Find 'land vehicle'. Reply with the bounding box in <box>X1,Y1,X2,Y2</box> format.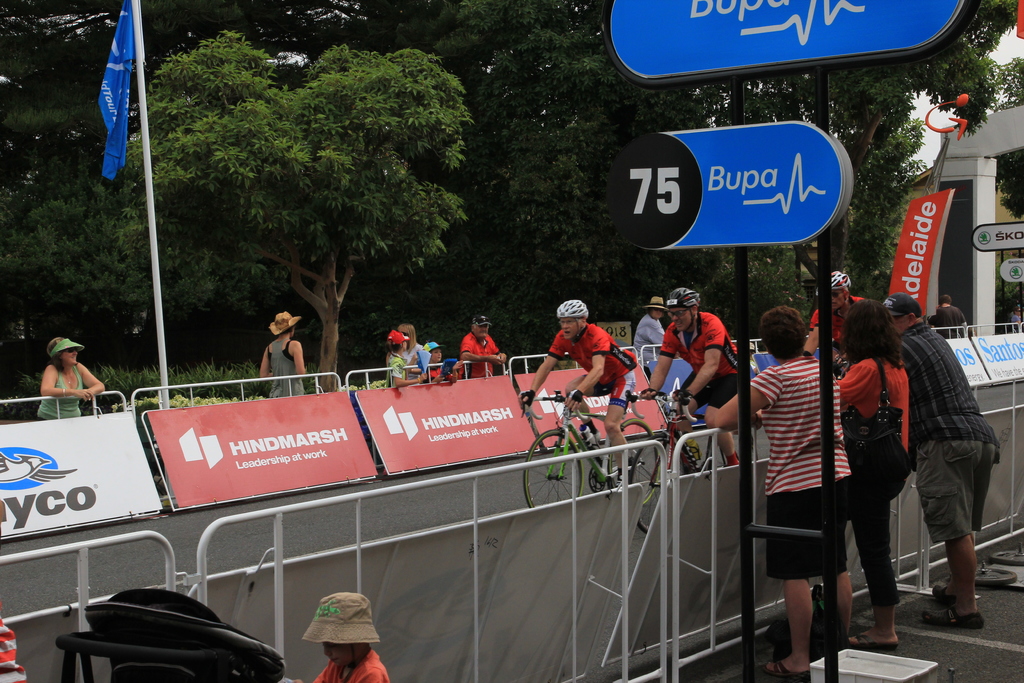
<box>630,386,748,537</box>.
